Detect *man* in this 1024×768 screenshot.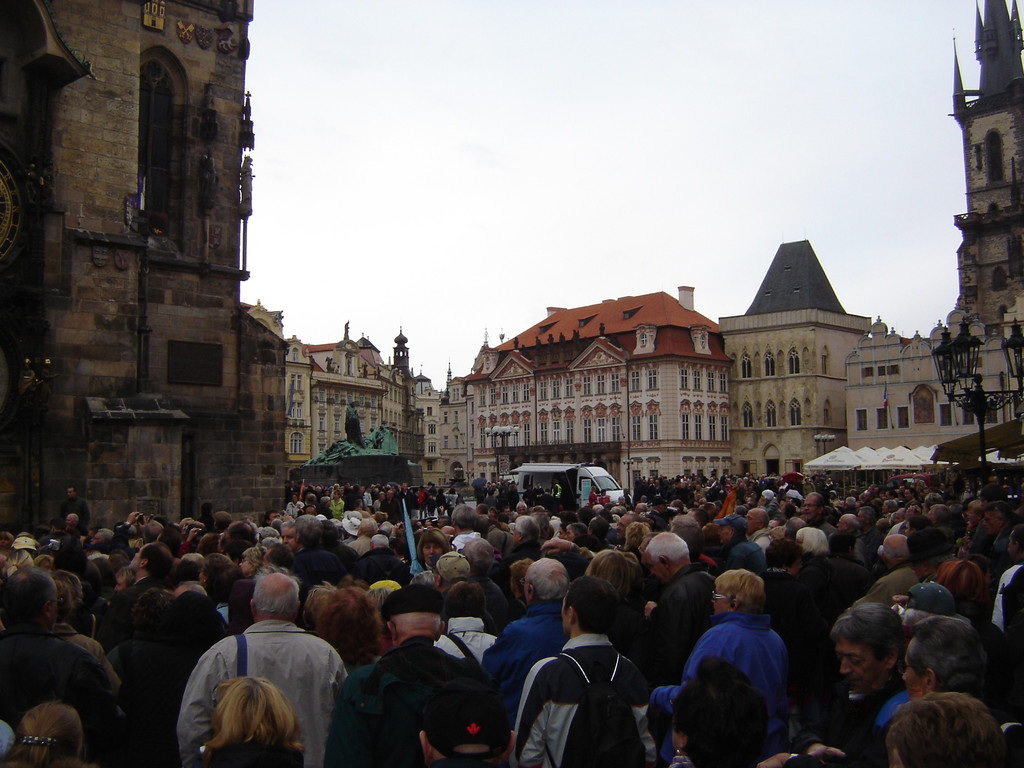
Detection: left=263, top=509, right=282, bottom=527.
